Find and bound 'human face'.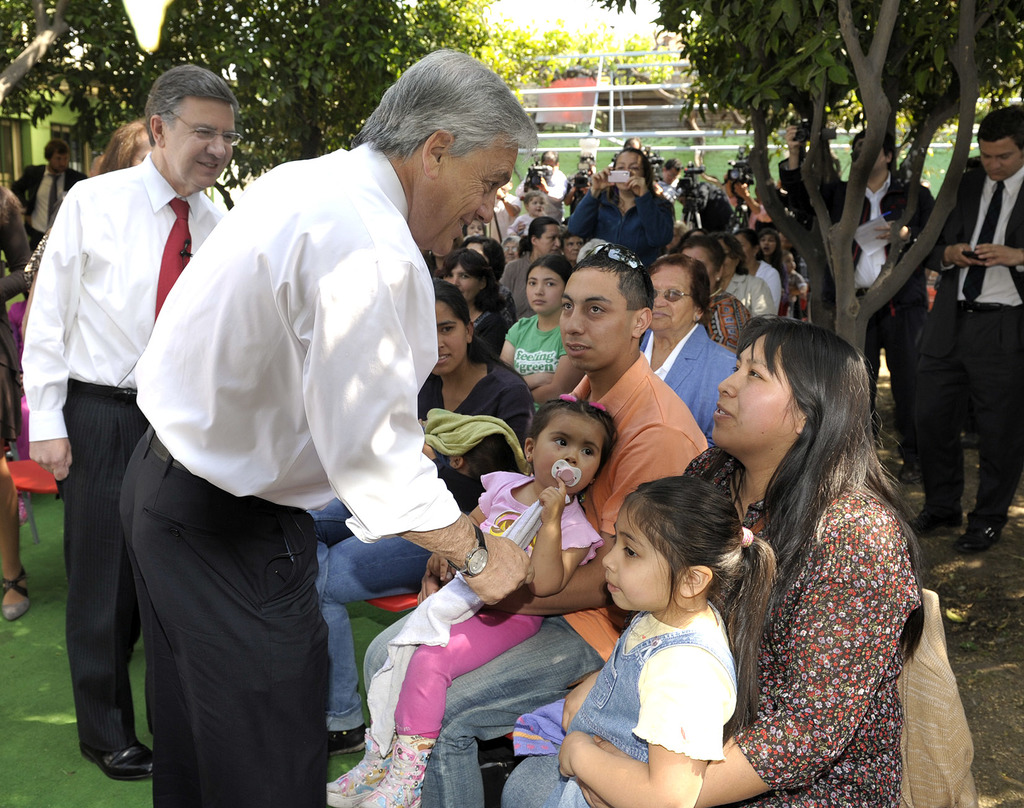
Bound: [561, 273, 628, 369].
